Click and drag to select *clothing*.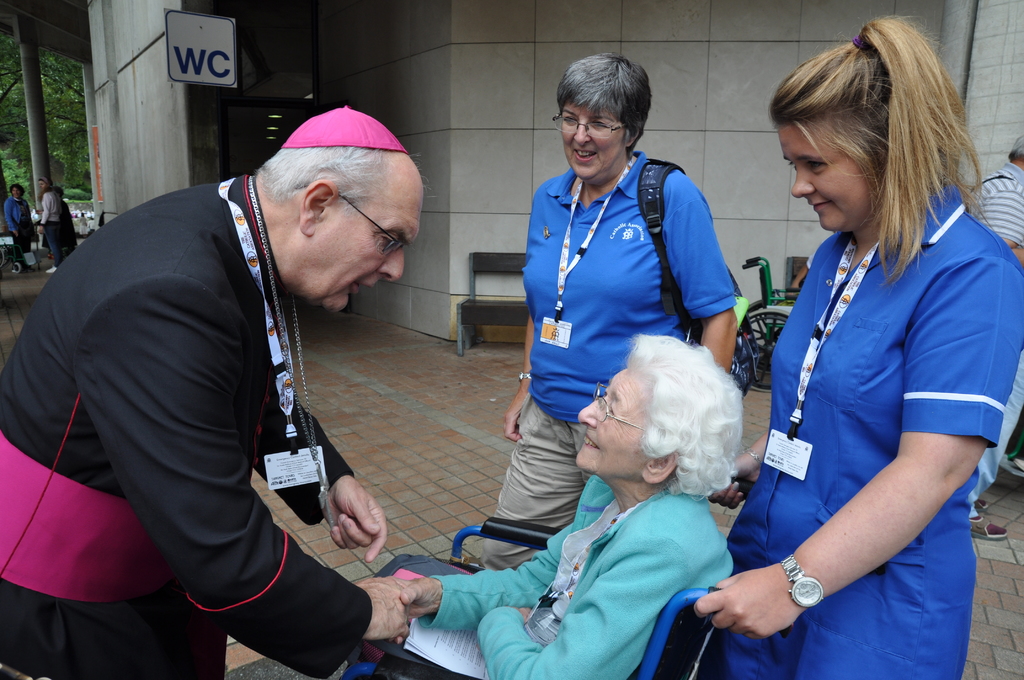
Selection: bbox=(415, 473, 757, 679).
